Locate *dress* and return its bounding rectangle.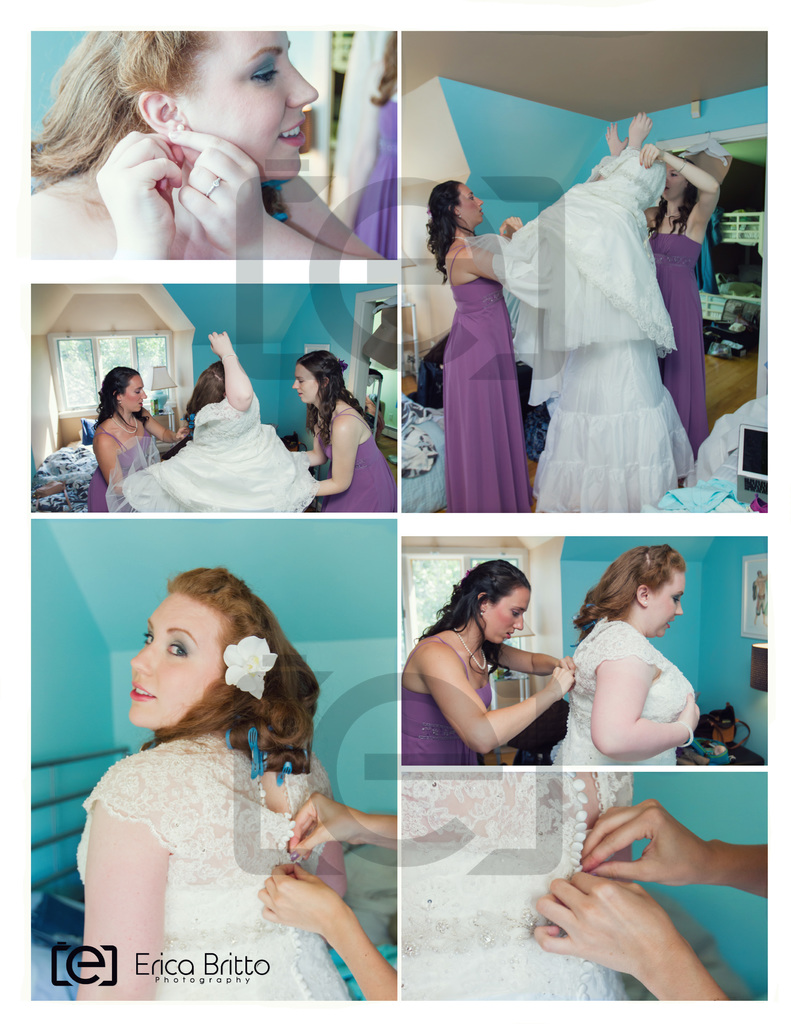
crop(651, 225, 717, 453).
